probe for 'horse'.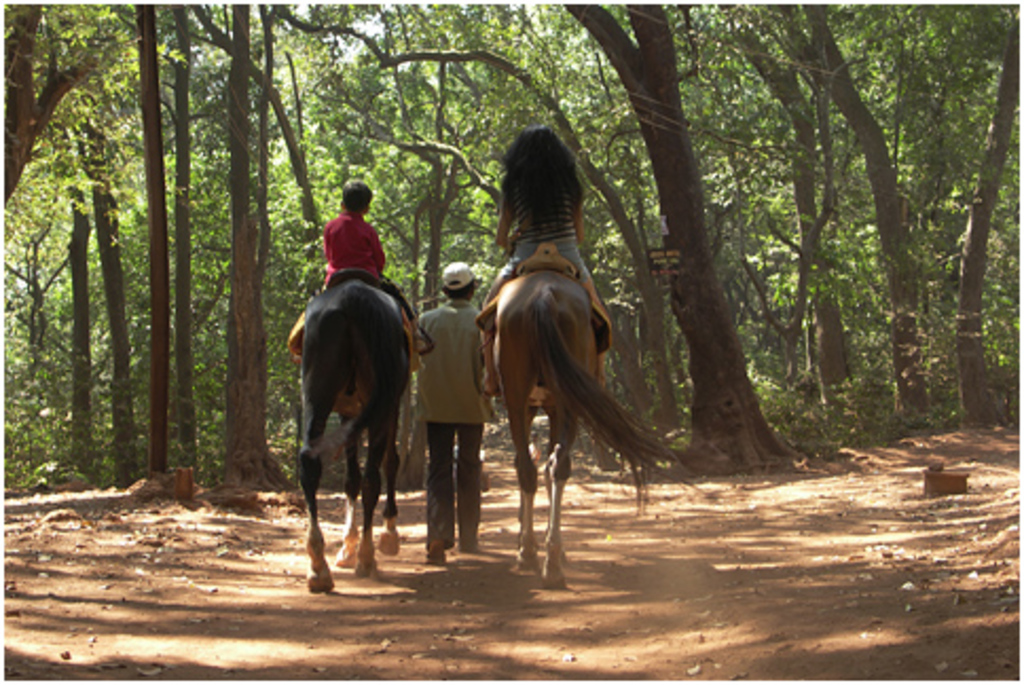
Probe result: pyautogui.locateOnScreen(478, 269, 724, 590).
